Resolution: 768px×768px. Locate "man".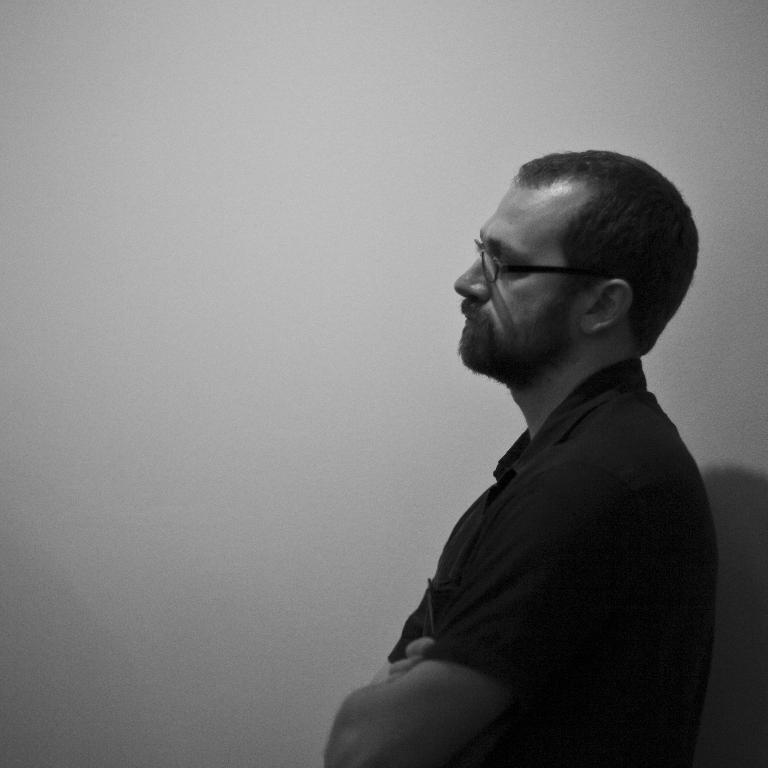
x1=364 y1=131 x2=745 y2=764.
